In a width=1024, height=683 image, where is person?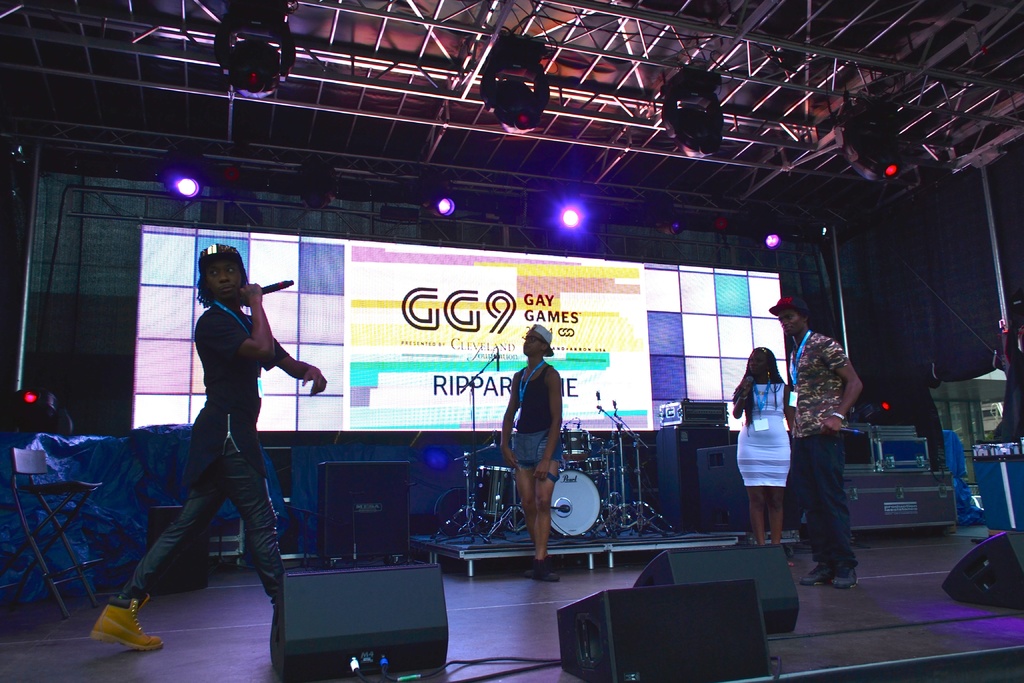
left=502, top=316, right=575, bottom=550.
